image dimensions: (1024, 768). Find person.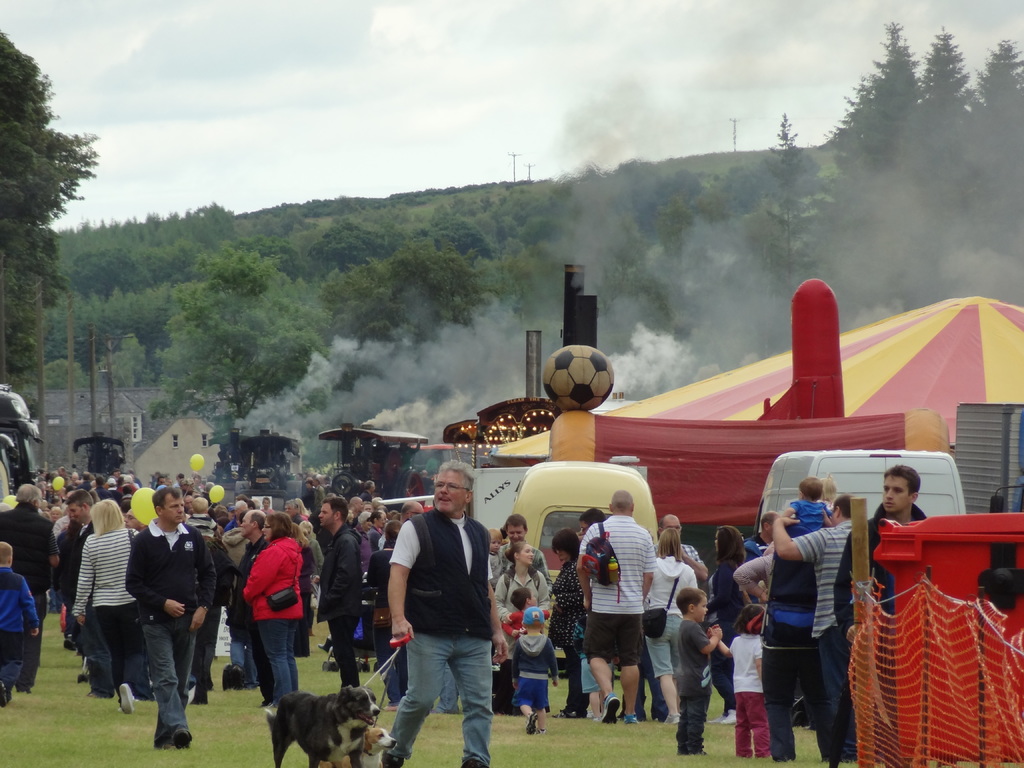
crop(674, 580, 726, 753).
